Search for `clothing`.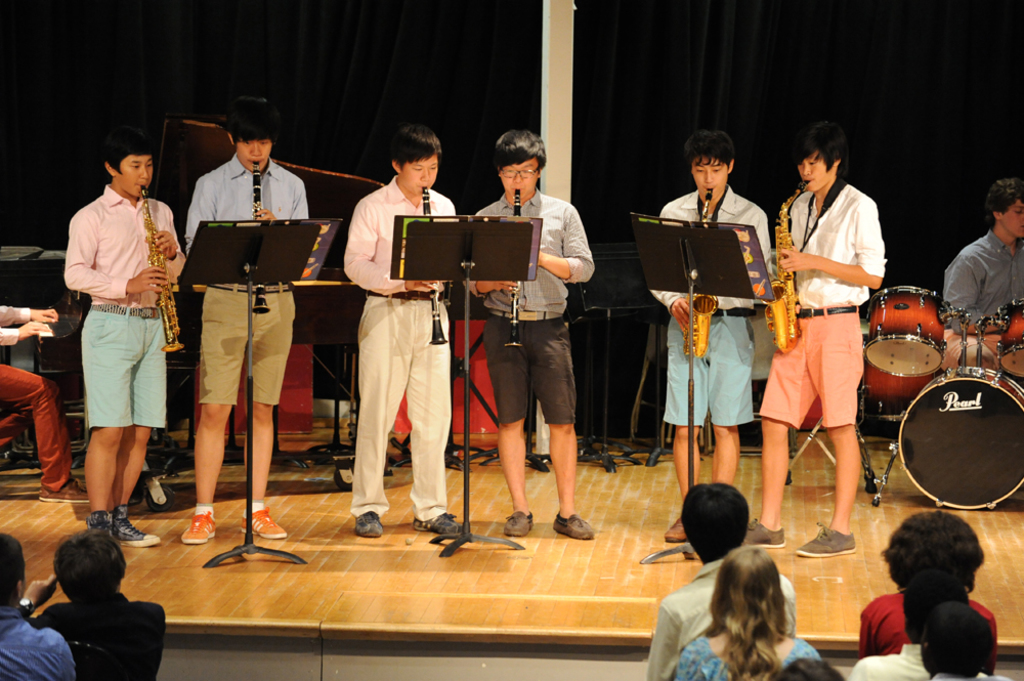
Found at <bbox>178, 157, 310, 415</bbox>.
